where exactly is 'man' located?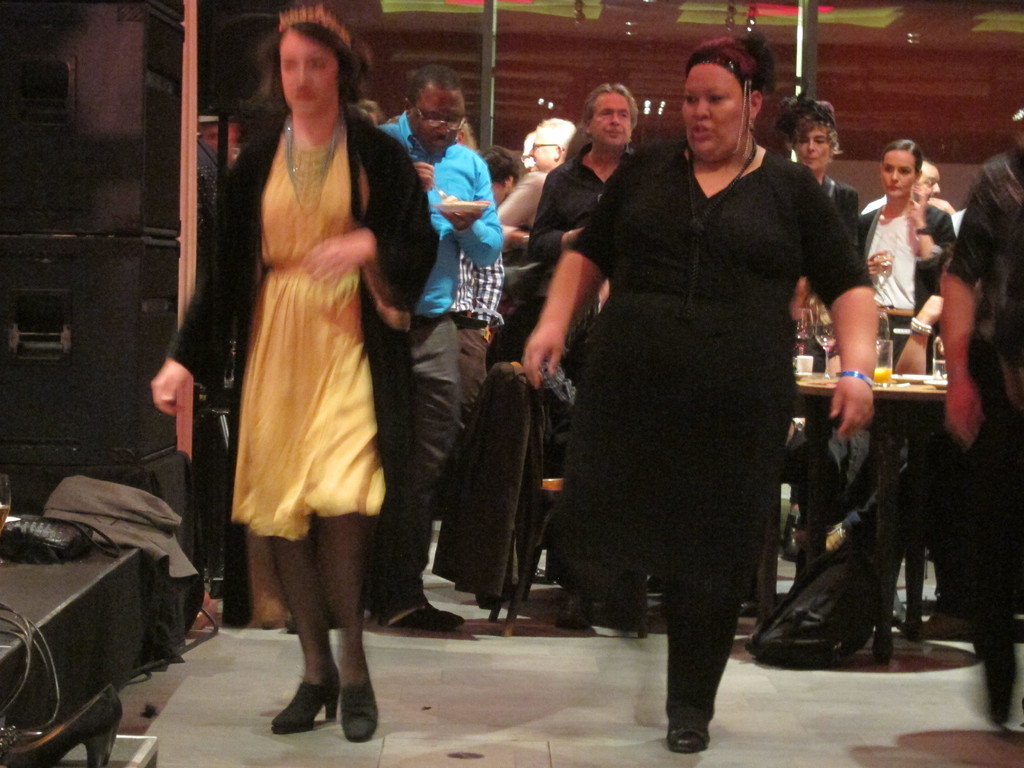
Its bounding box is l=450, t=137, r=521, b=454.
